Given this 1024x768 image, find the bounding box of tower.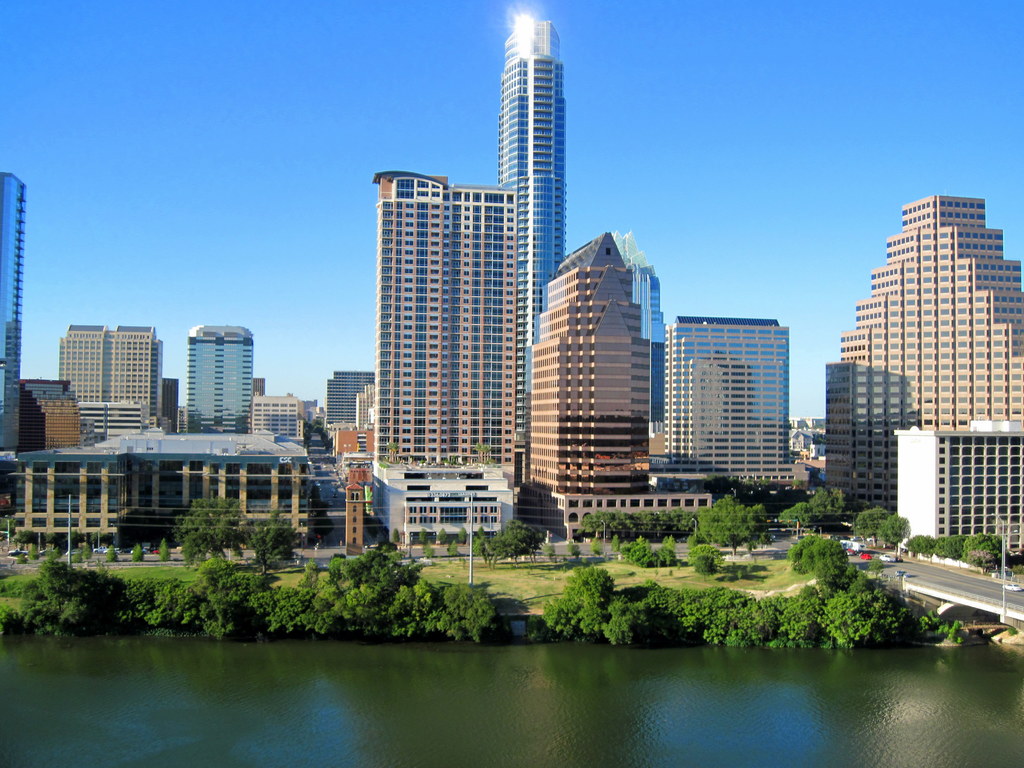
0:172:28:457.
